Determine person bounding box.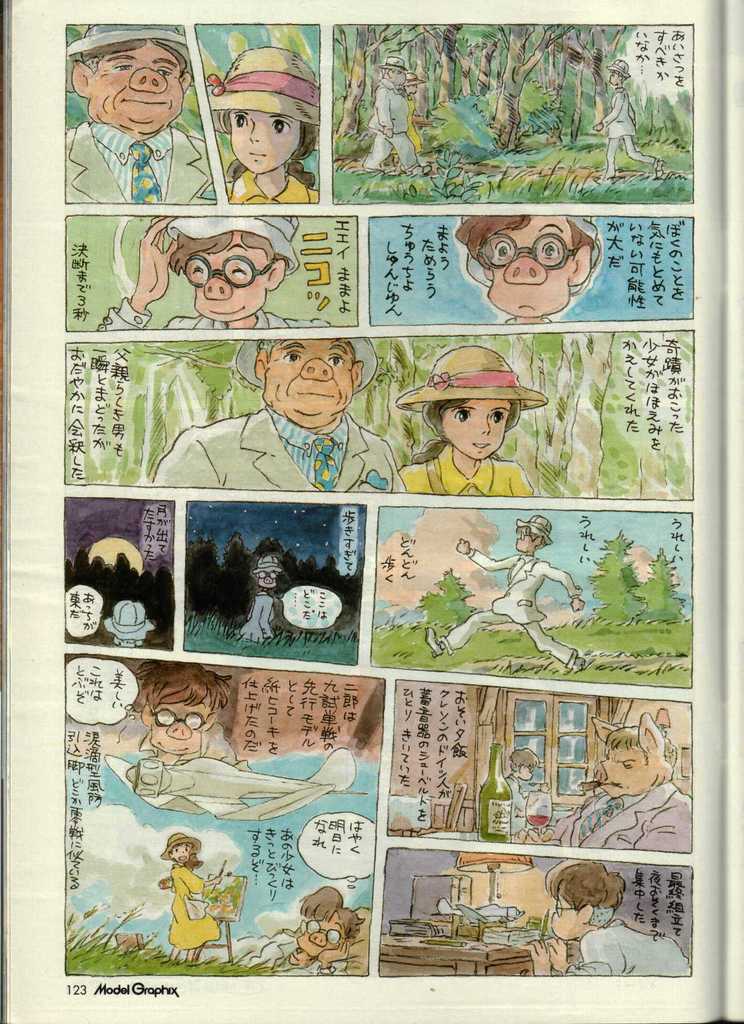
Determined: [271, 884, 369, 973].
